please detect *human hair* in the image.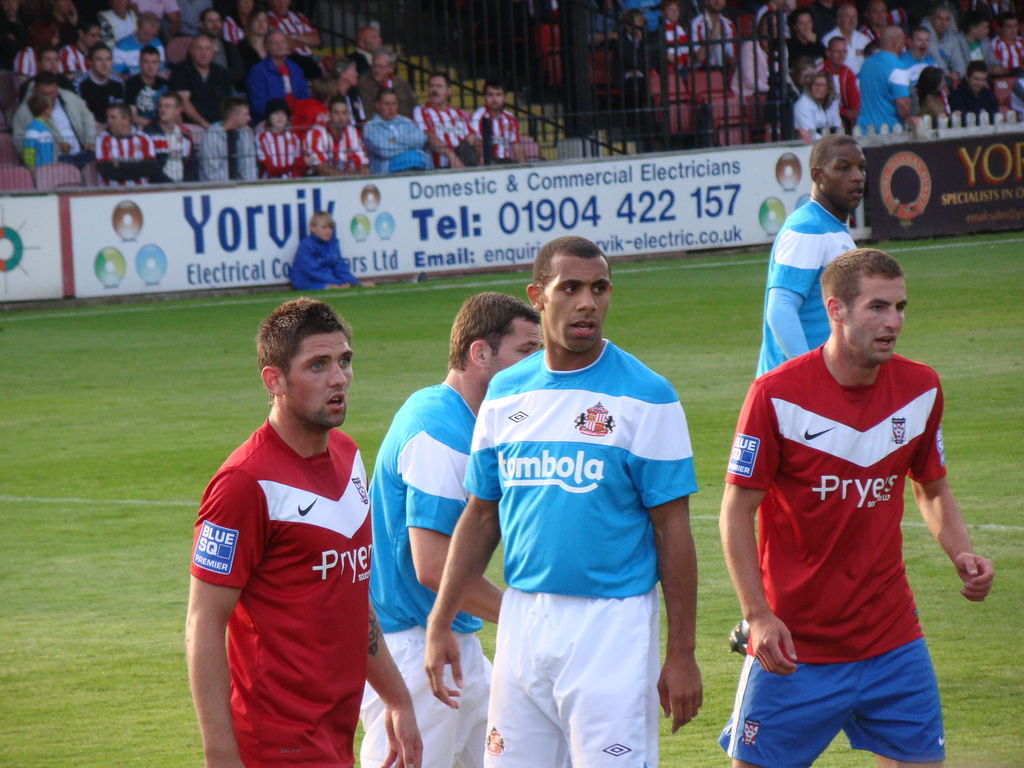
locate(263, 98, 291, 128).
